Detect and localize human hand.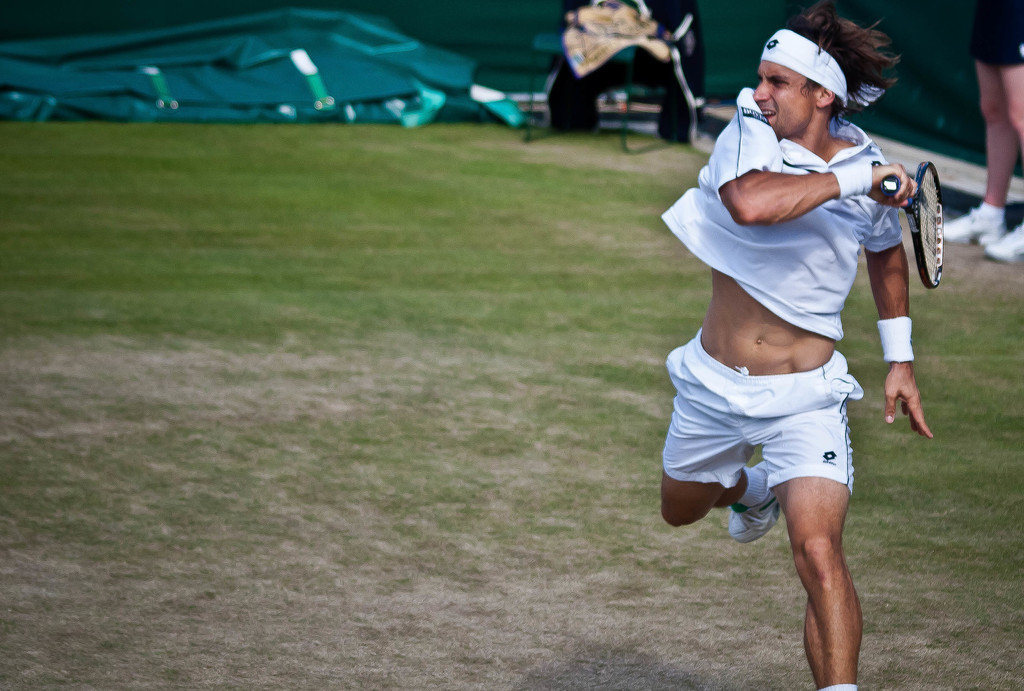
Localized at {"left": 901, "top": 344, "right": 950, "bottom": 443}.
